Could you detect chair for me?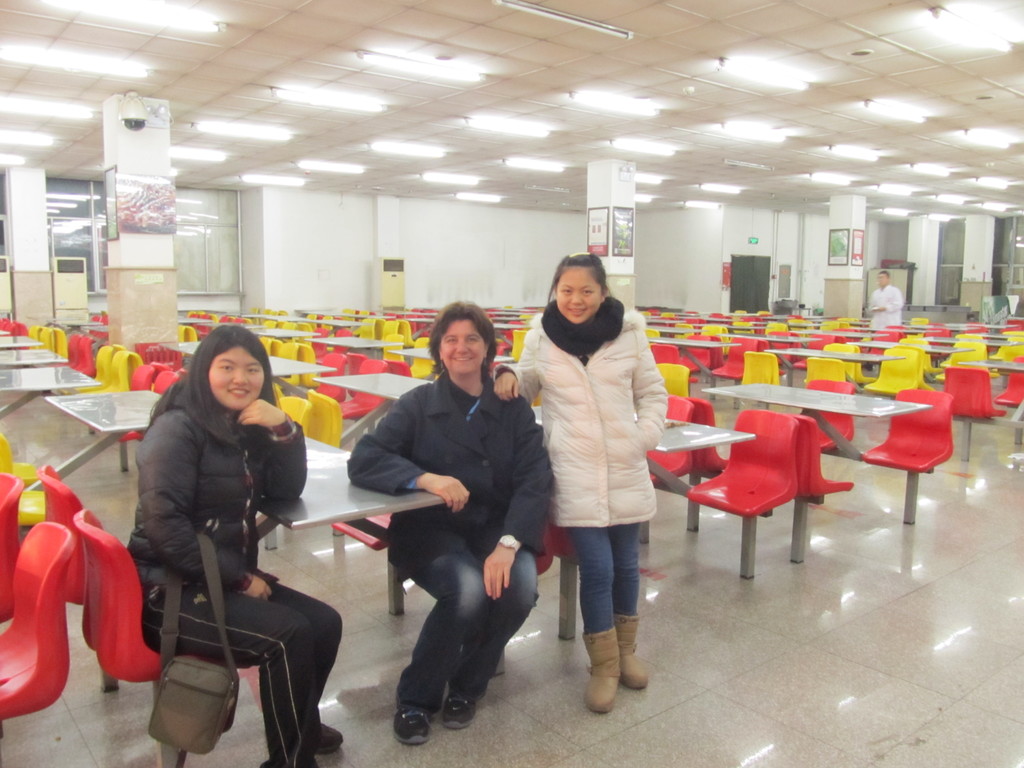
Detection result: {"x1": 0, "y1": 474, "x2": 26, "y2": 626}.
